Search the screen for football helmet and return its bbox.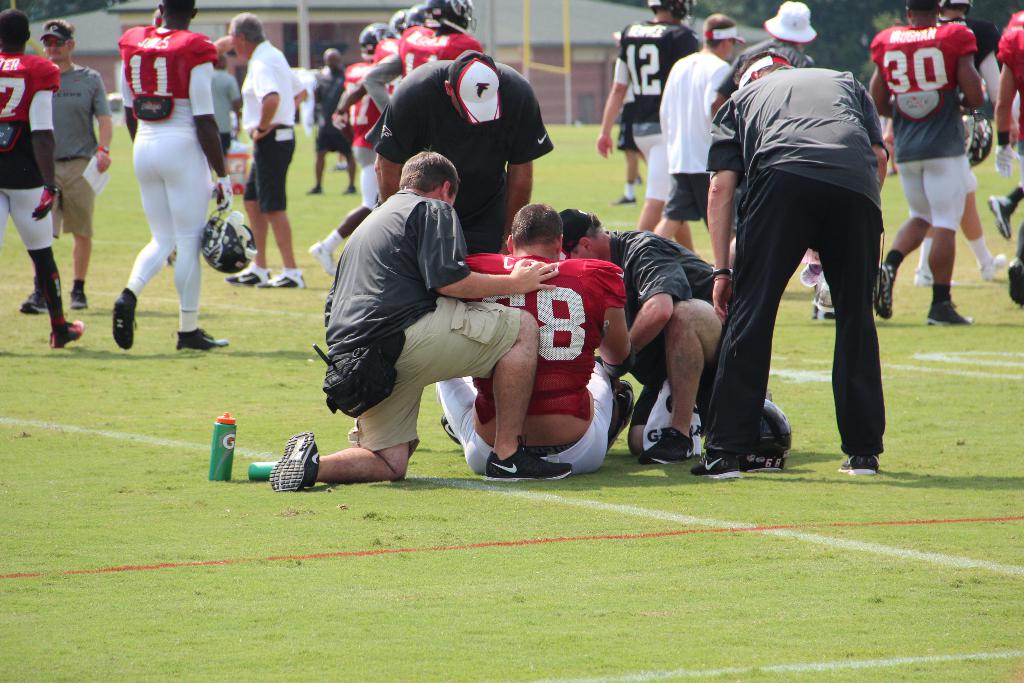
Found: left=390, top=8, right=404, bottom=37.
